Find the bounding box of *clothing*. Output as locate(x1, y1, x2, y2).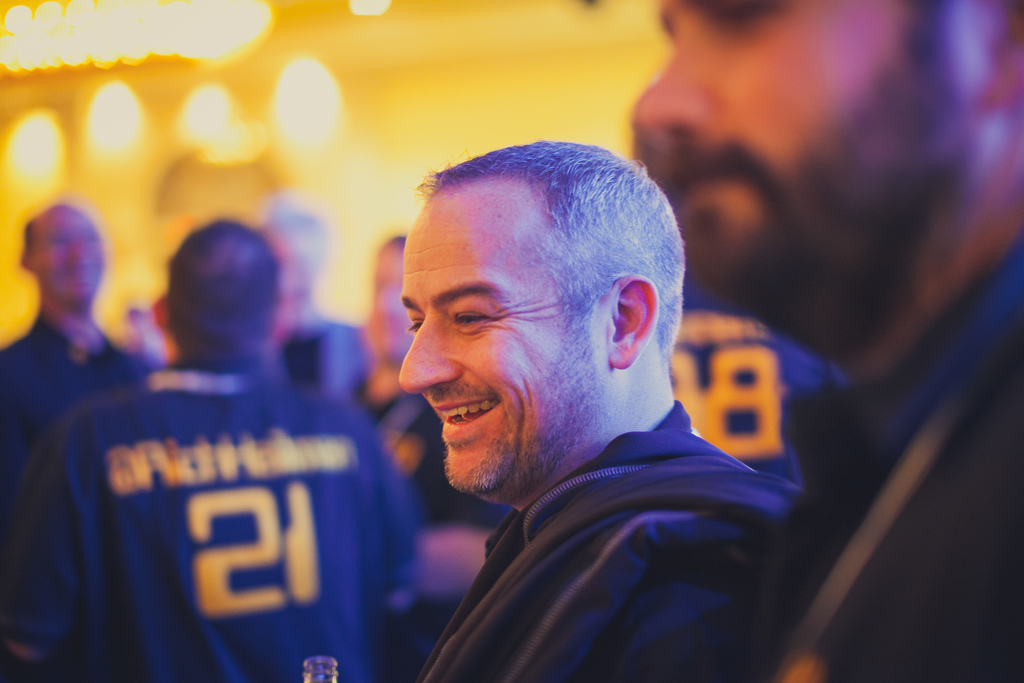
locate(333, 361, 496, 668).
